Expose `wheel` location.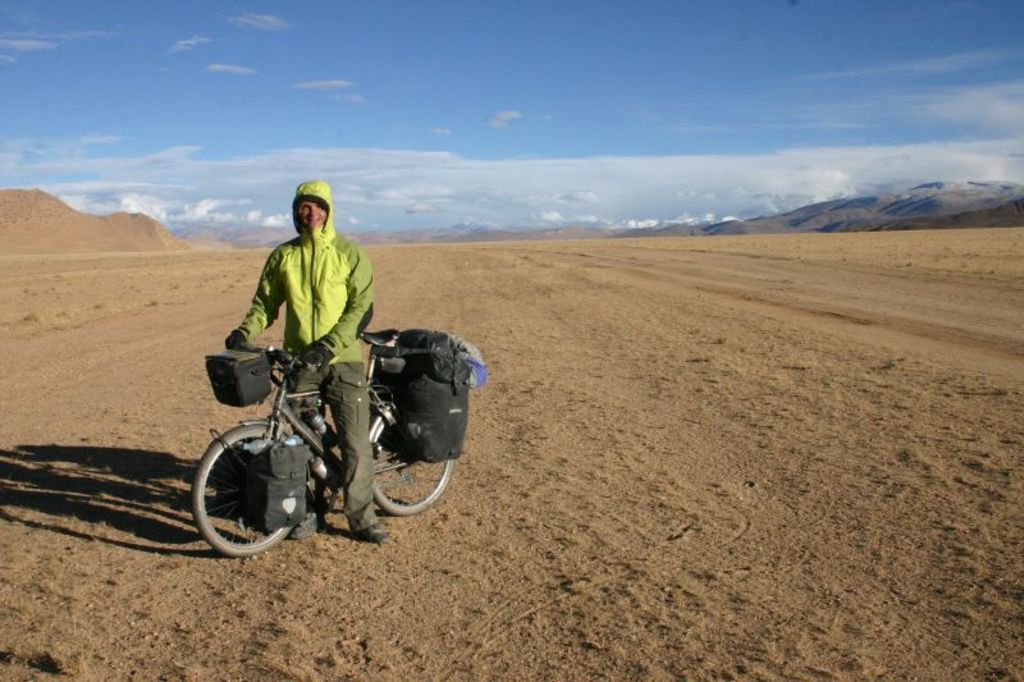
Exposed at detection(187, 425, 294, 551).
